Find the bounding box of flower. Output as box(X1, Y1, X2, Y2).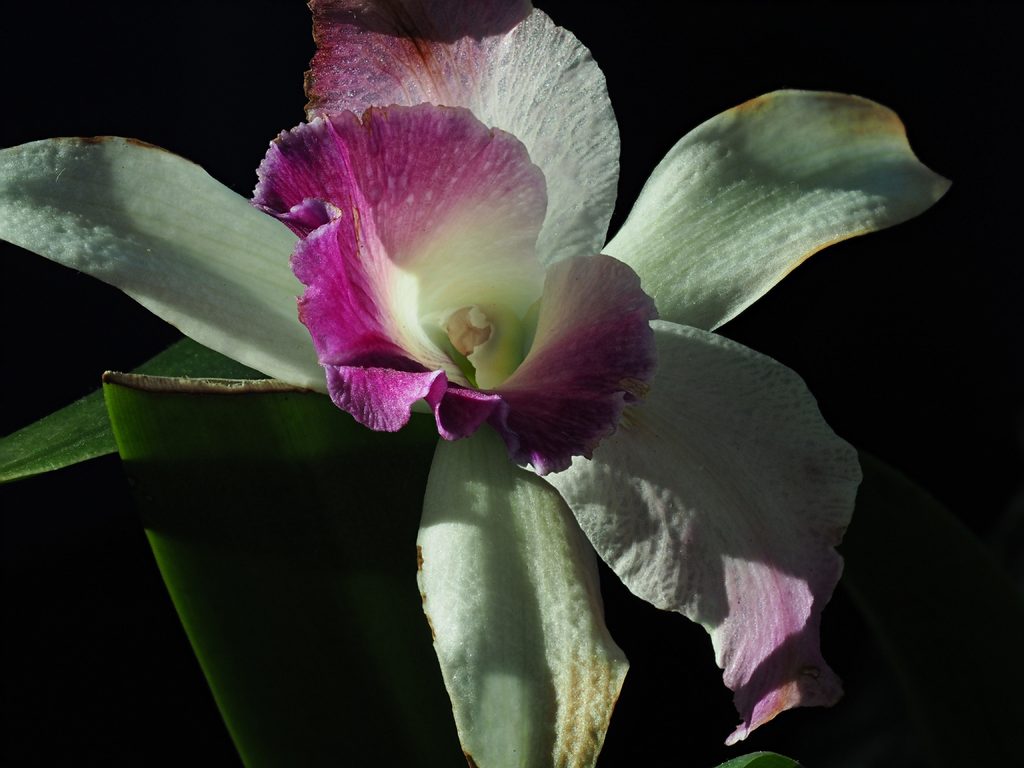
box(1, 1, 1012, 766).
